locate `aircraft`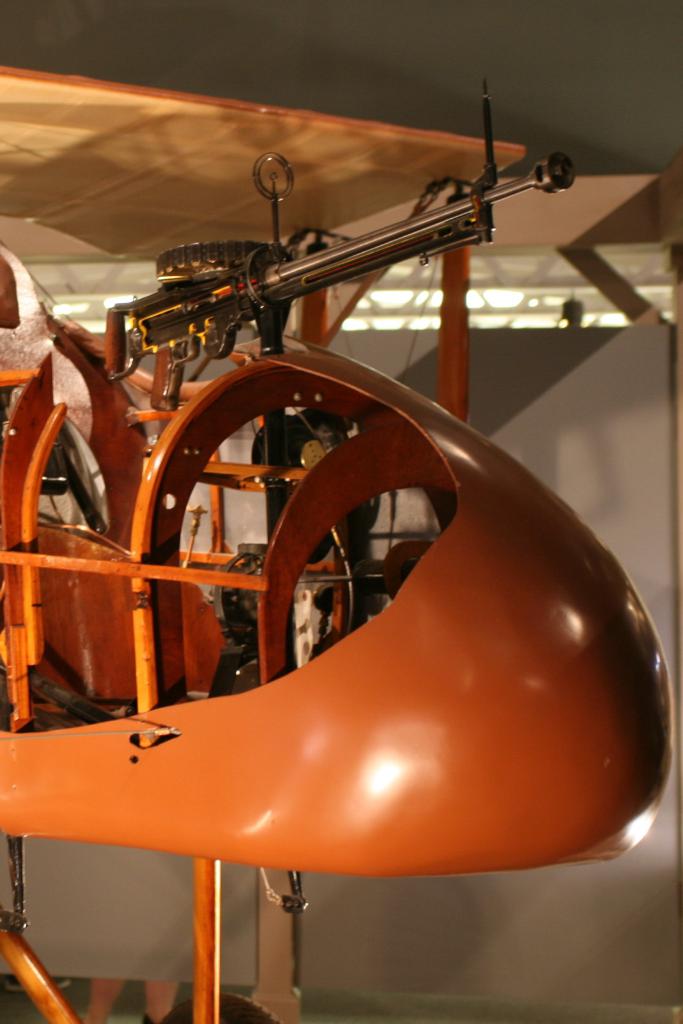
Rect(0, 80, 682, 1011)
